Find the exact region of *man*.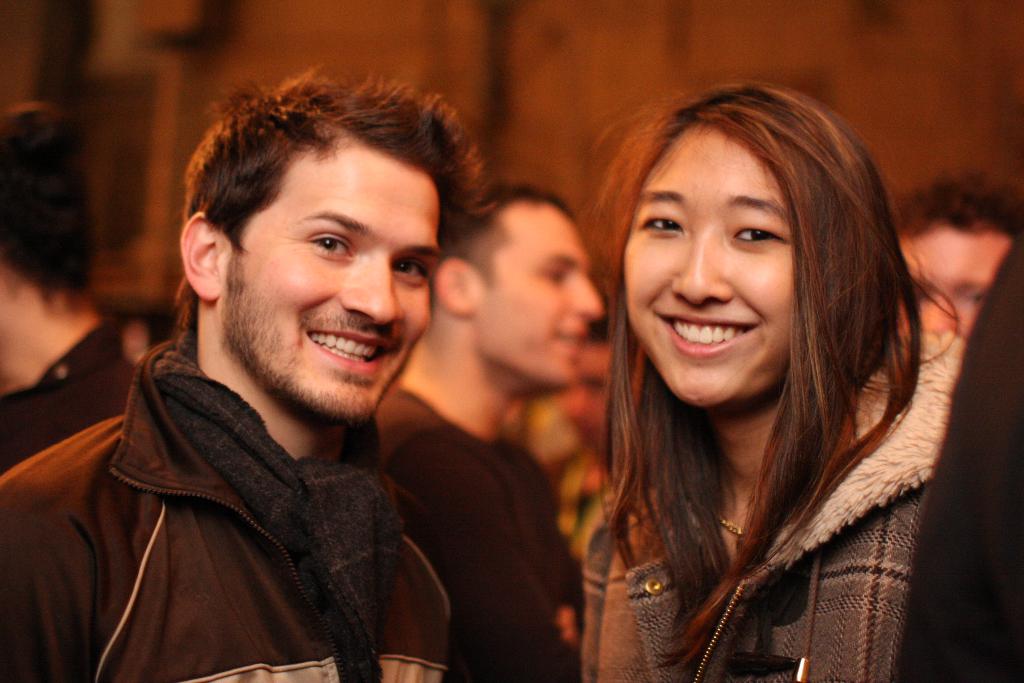
Exact region: {"x1": 375, "y1": 178, "x2": 605, "y2": 682}.
